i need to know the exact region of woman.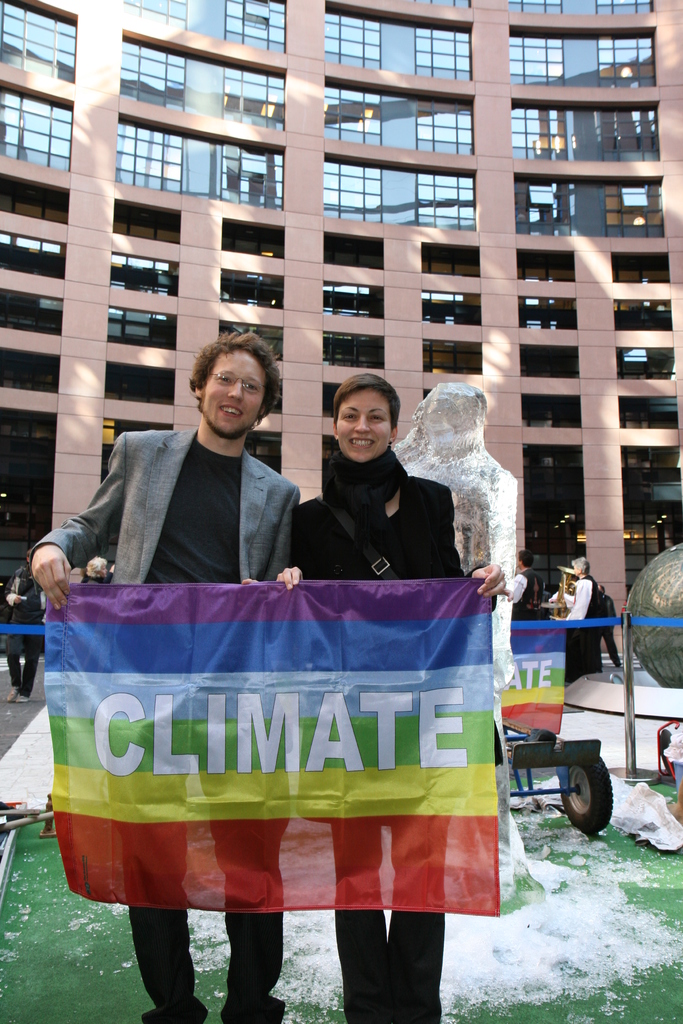
Region: crop(270, 372, 514, 1023).
